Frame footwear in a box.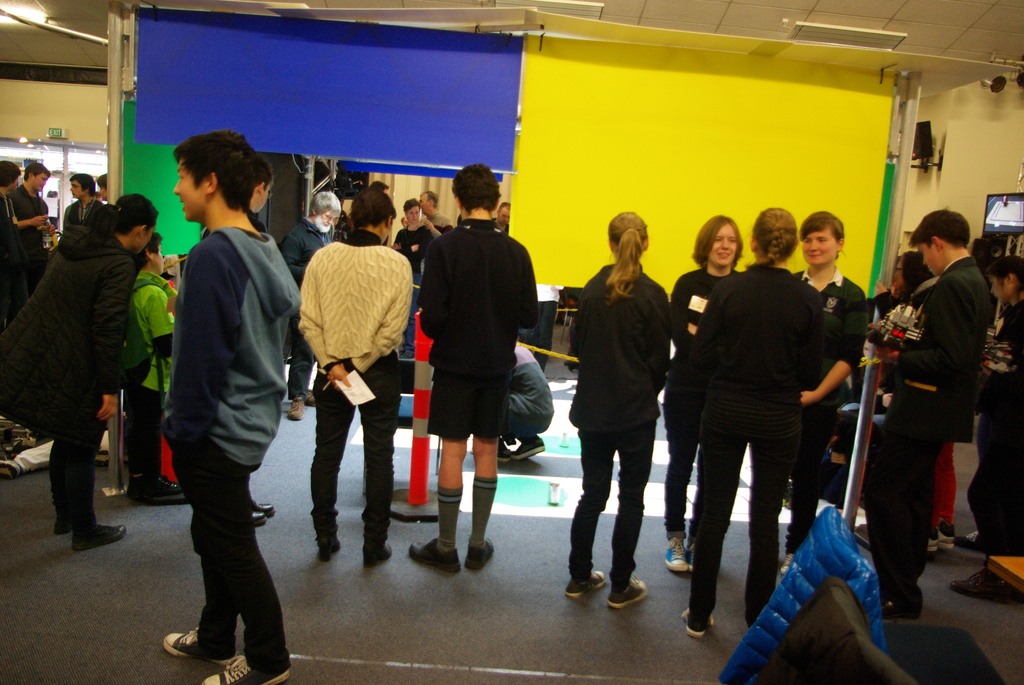
left=246, top=494, right=273, bottom=513.
